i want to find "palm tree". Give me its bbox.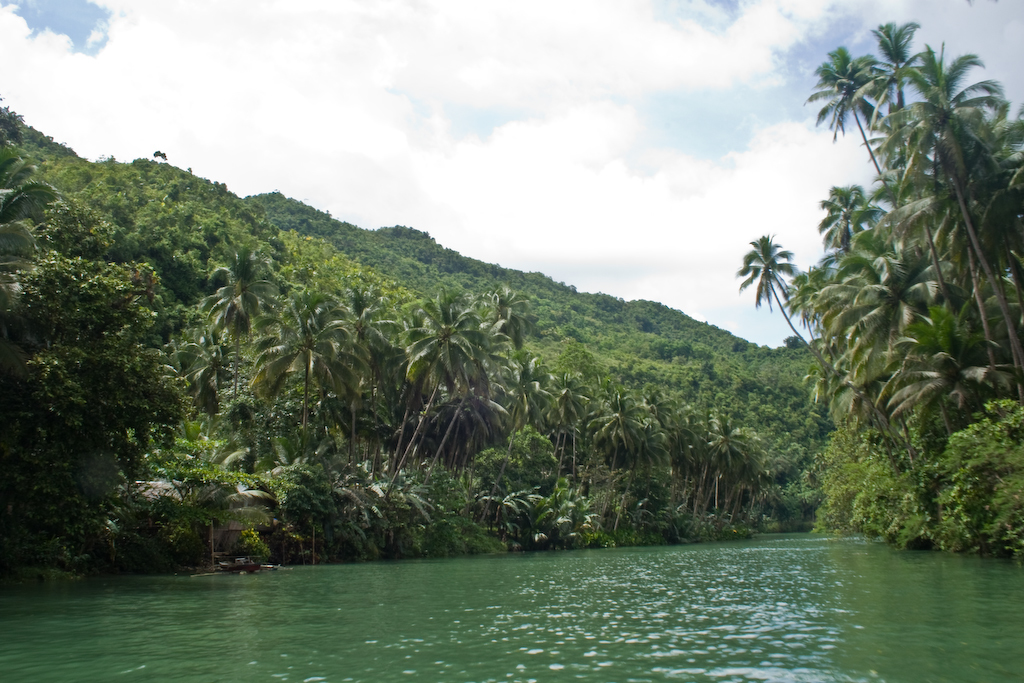
{"x1": 915, "y1": 44, "x2": 959, "y2": 143}.
